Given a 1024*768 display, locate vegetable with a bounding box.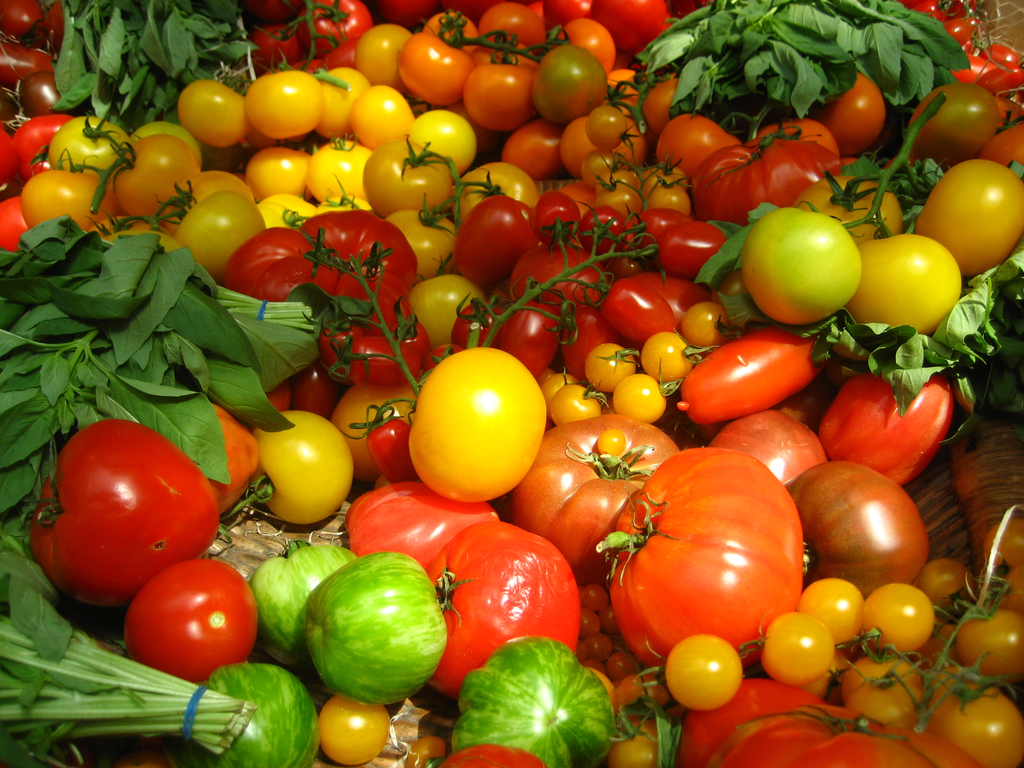
Located: BBox(30, 418, 222, 608).
